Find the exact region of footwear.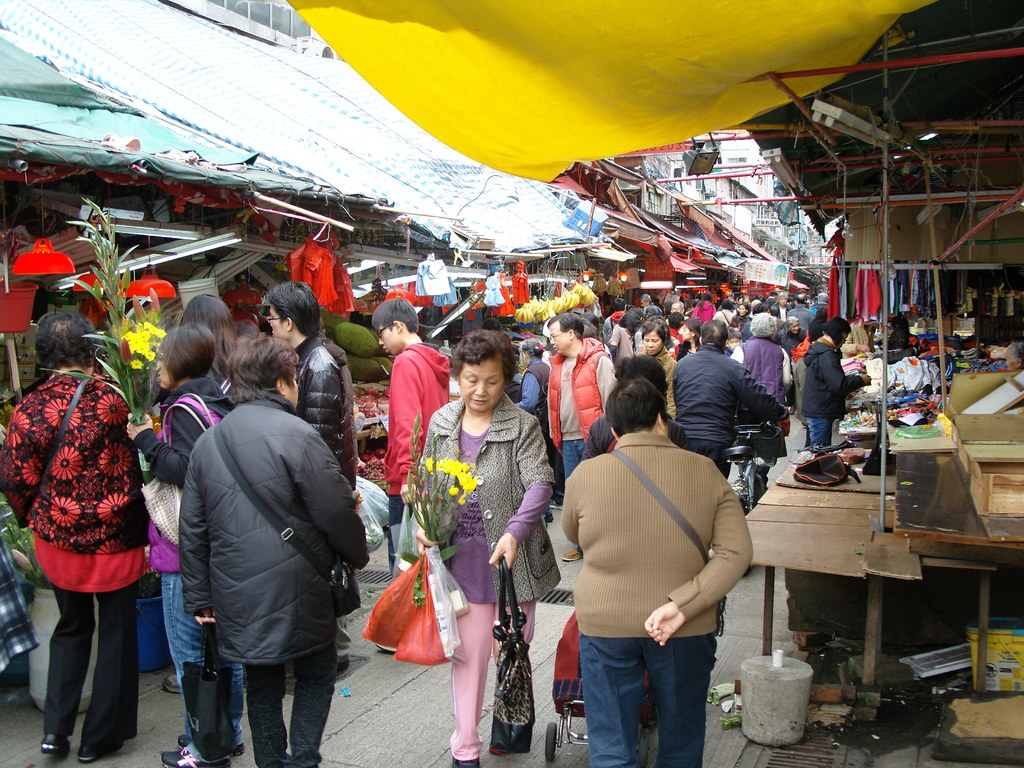
Exact region: <region>156, 744, 236, 767</region>.
